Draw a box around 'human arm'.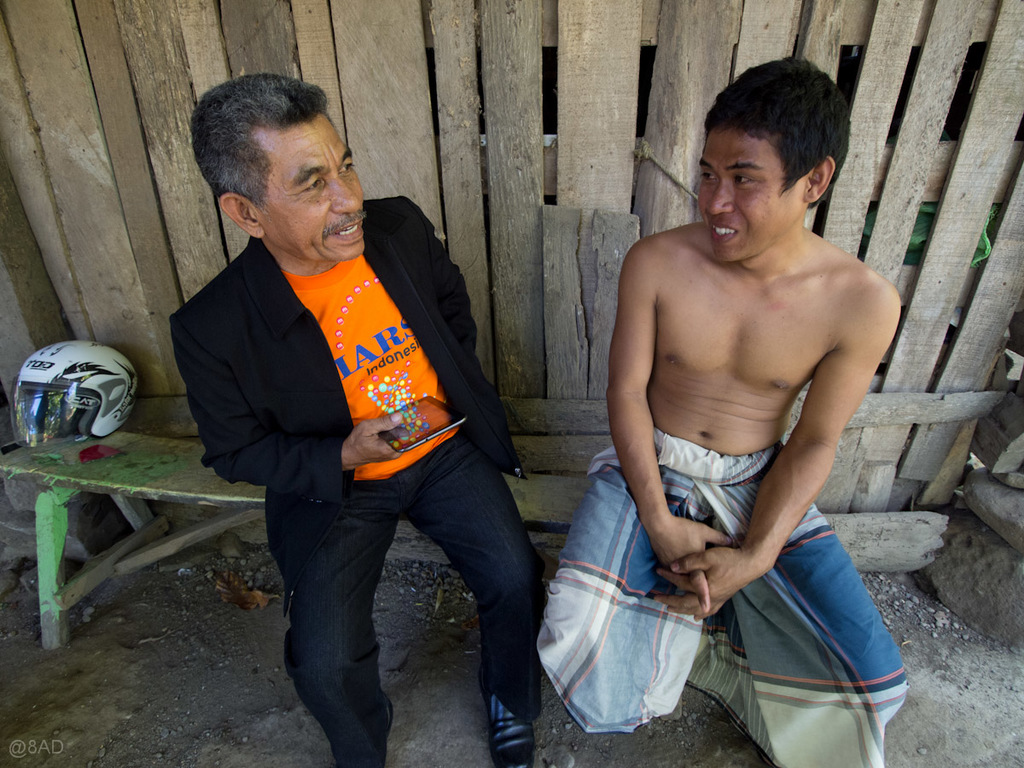
left=652, top=276, right=902, bottom=611.
